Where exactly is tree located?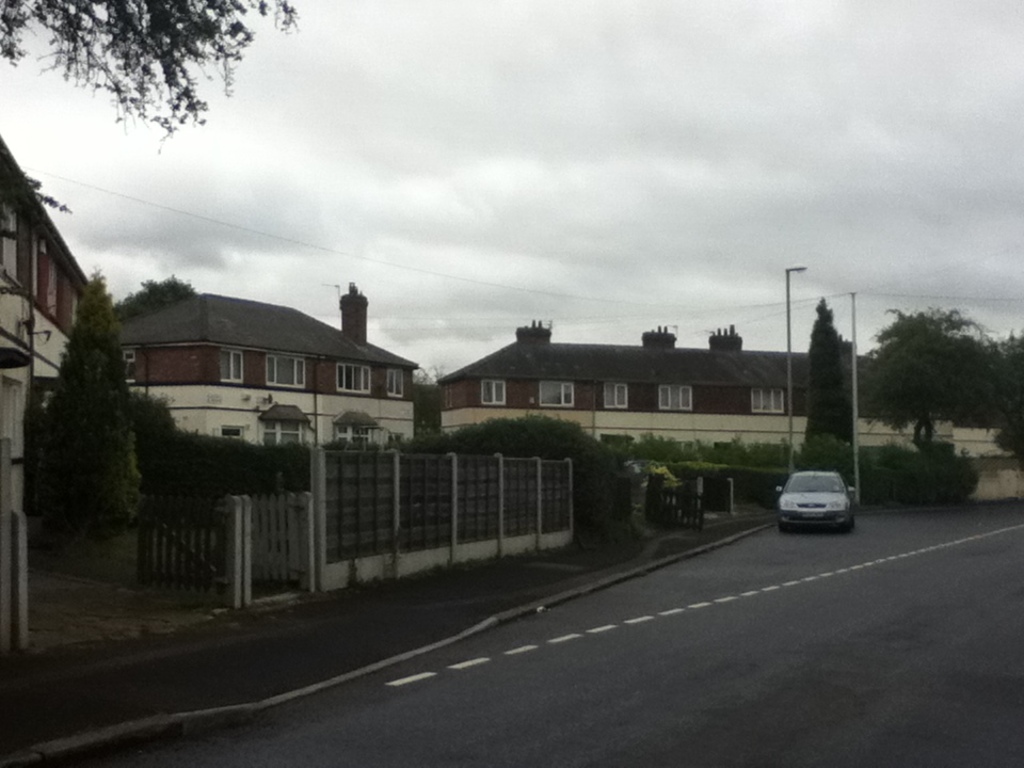
Its bounding box is BBox(805, 303, 861, 502).
